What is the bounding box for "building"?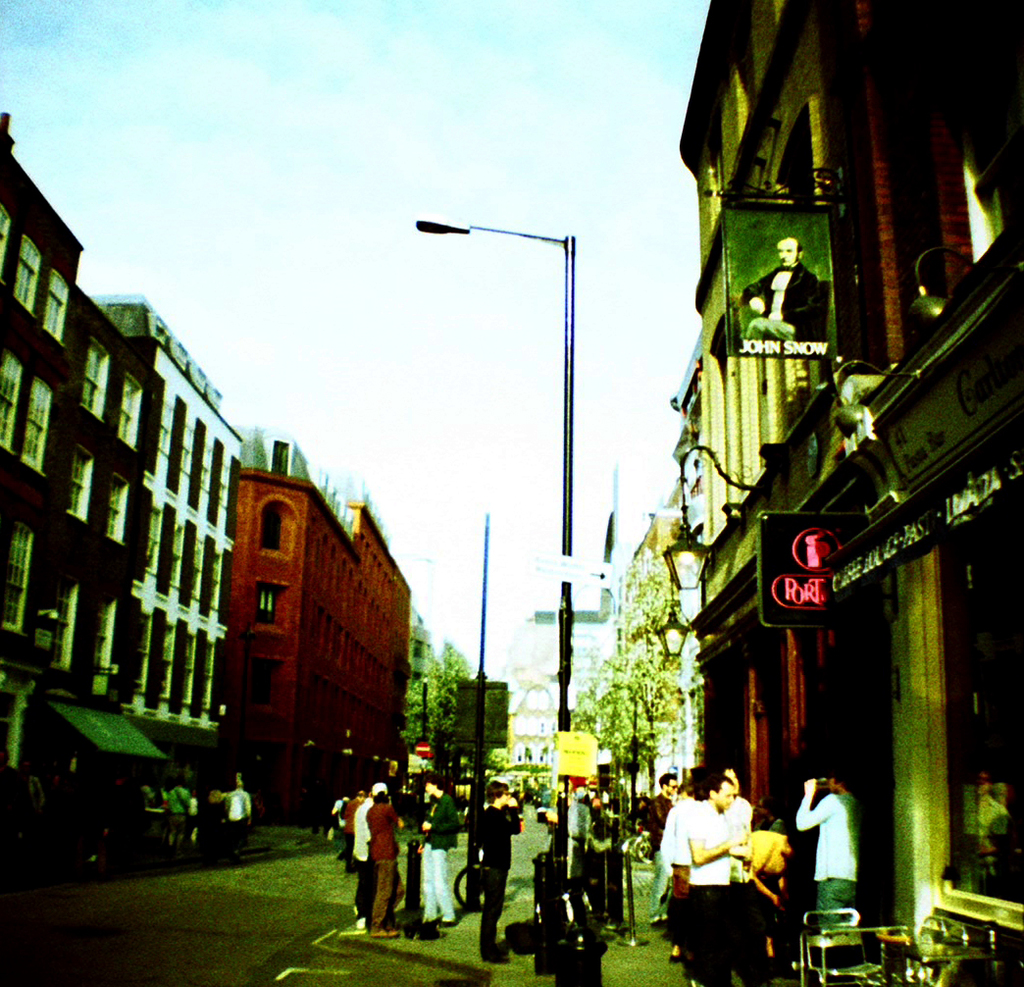
select_region(0, 99, 246, 837).
